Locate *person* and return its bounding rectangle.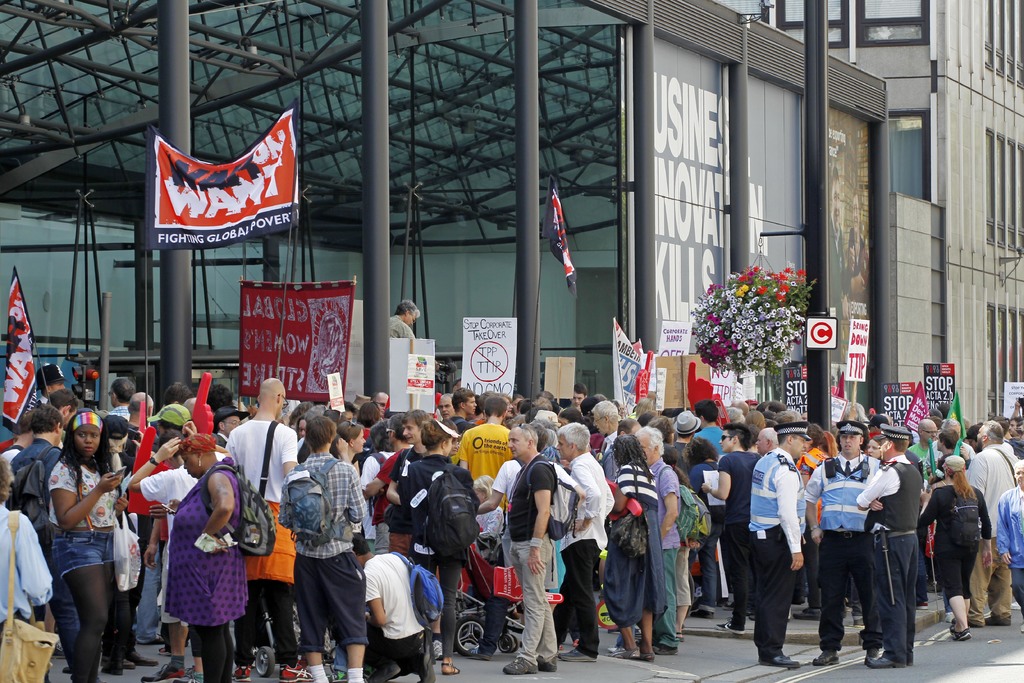
select_region(698, 422, 759, 630).
